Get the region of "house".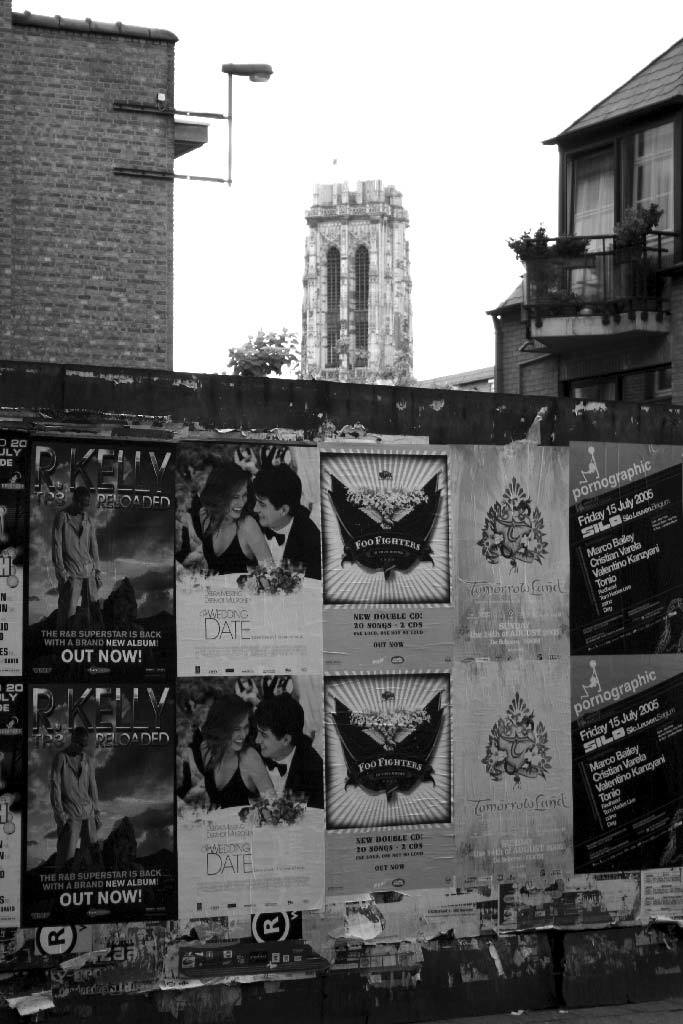
0,0,275,370.
